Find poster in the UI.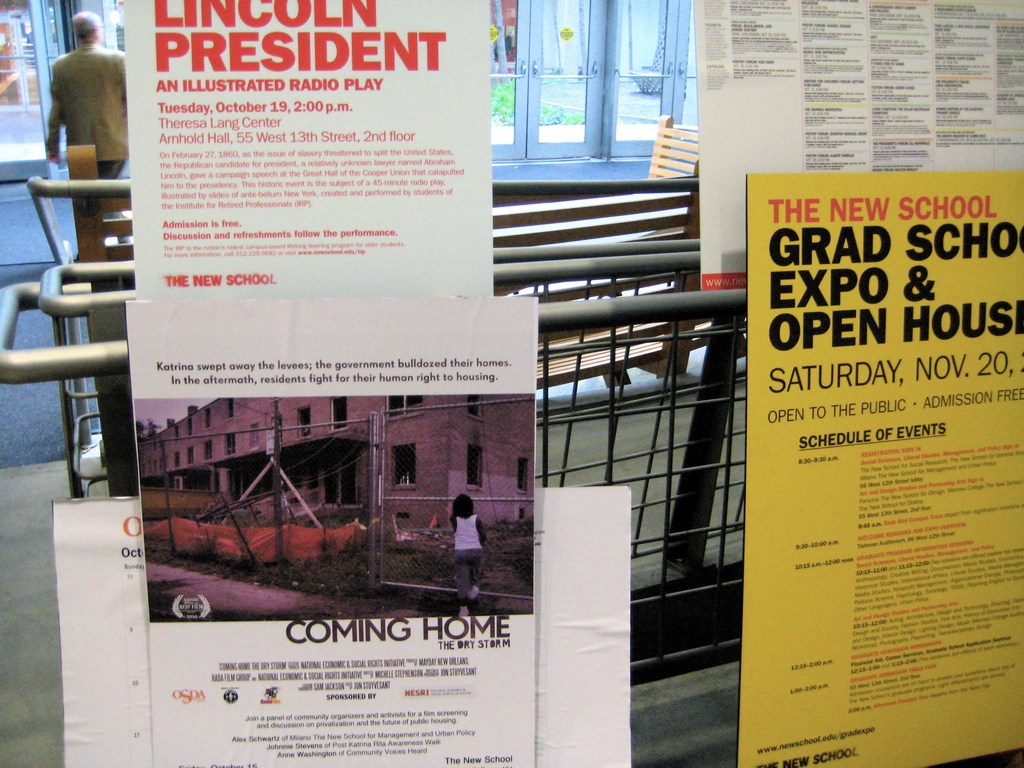
UI element at 124, 296, 536, 767.
